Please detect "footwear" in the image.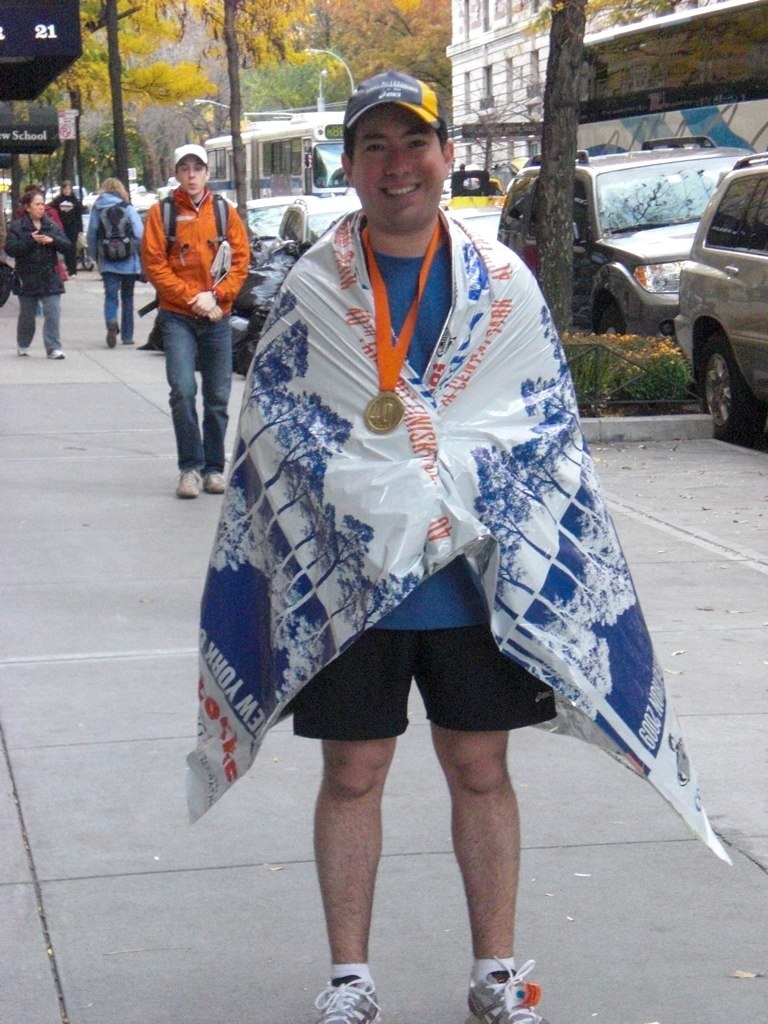
<box>174,467,201,499</box>.
